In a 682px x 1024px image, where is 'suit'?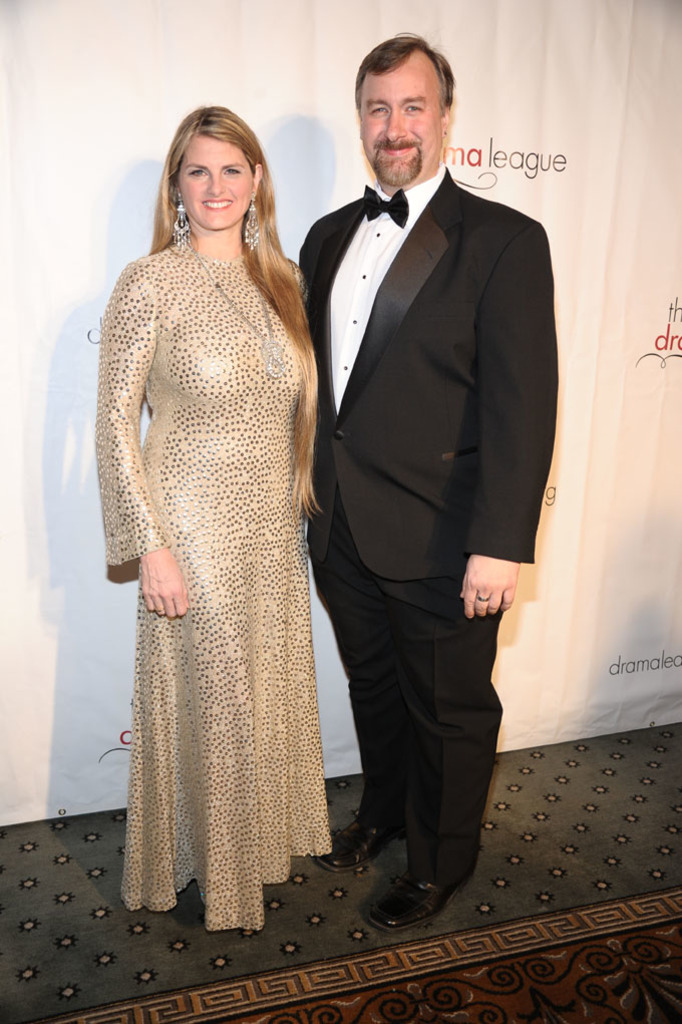
(303, 163, 559, 617).
